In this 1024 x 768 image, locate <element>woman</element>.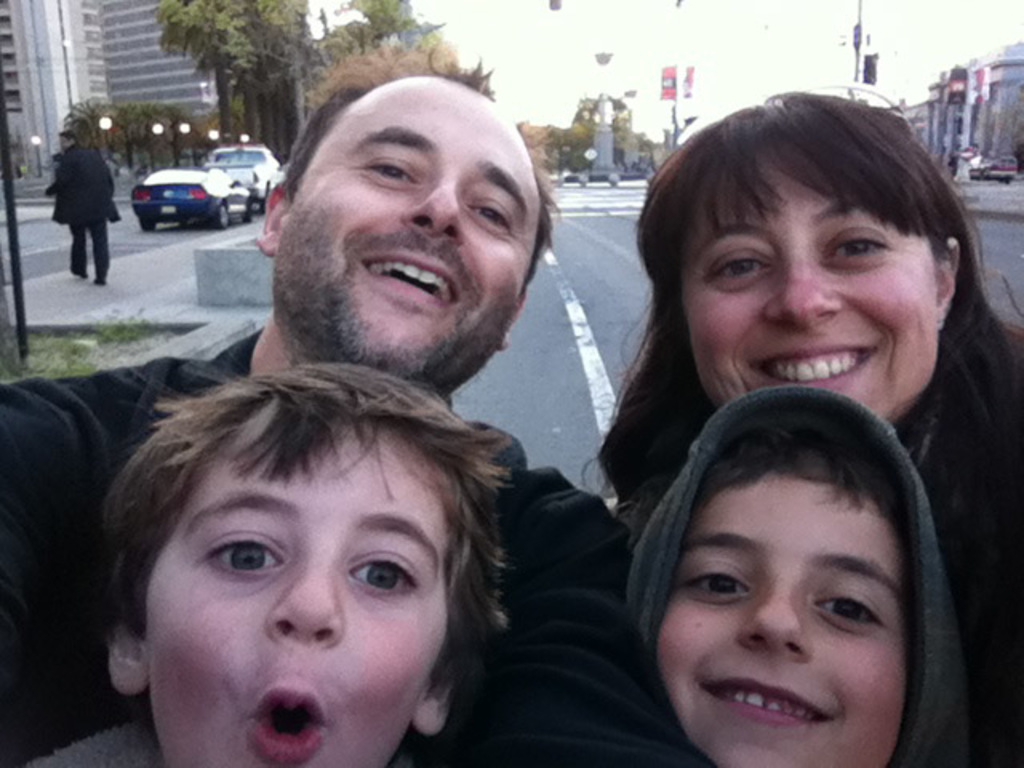
Bounding box: (589,91,1022,645).
